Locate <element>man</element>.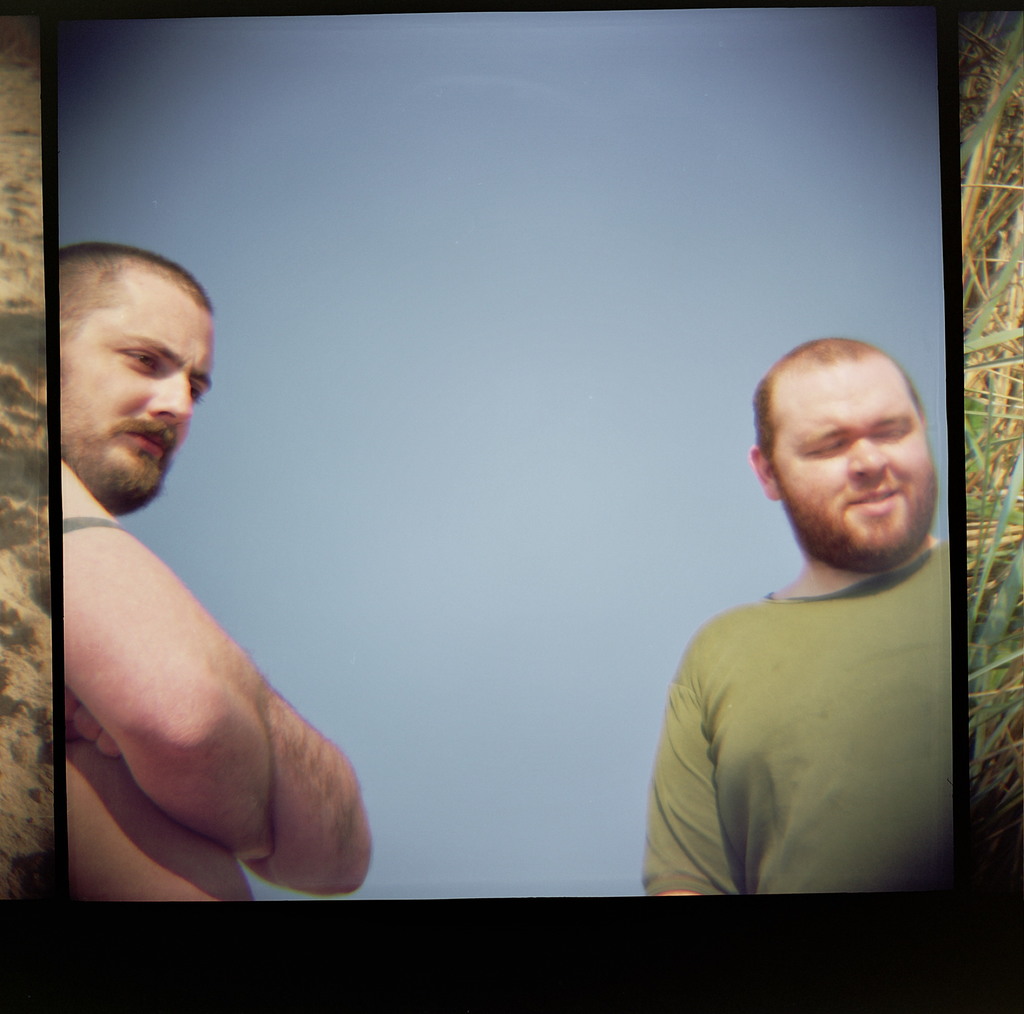
Bounding box: 636, 311, 990, 903.
